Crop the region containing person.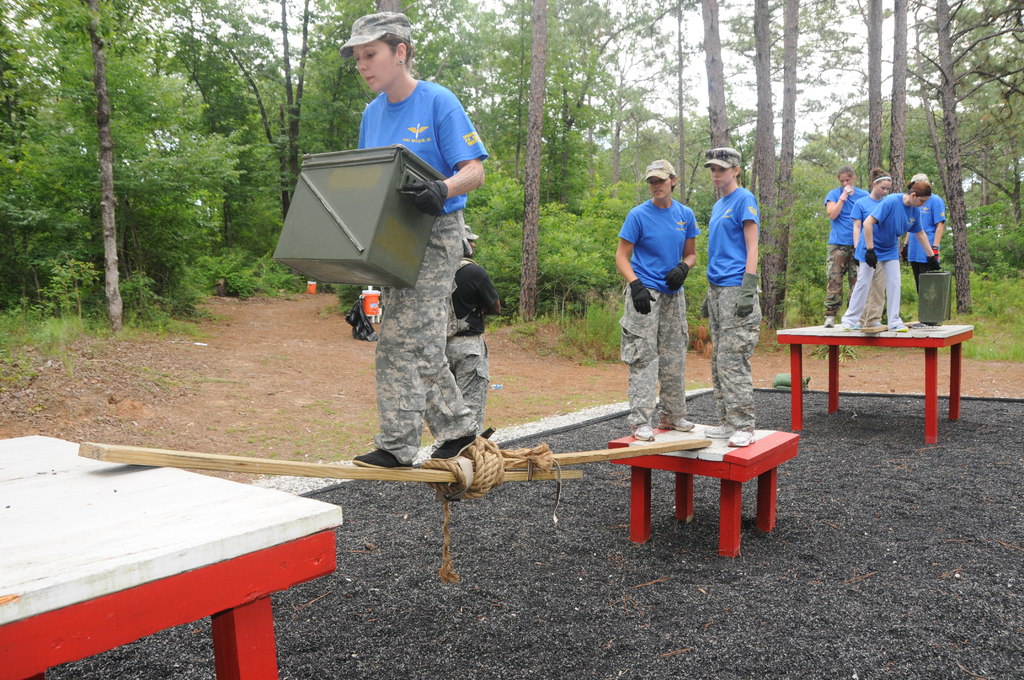
Crop region: region(856, 163, 891, 252).
